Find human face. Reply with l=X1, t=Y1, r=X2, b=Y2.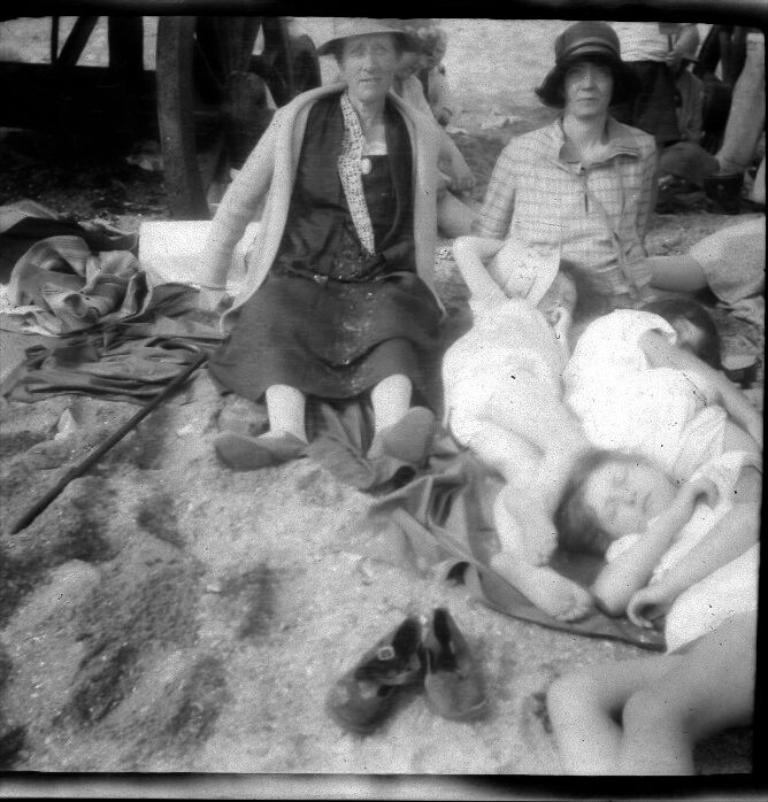
l=341, t=34, r=397, b=100.
